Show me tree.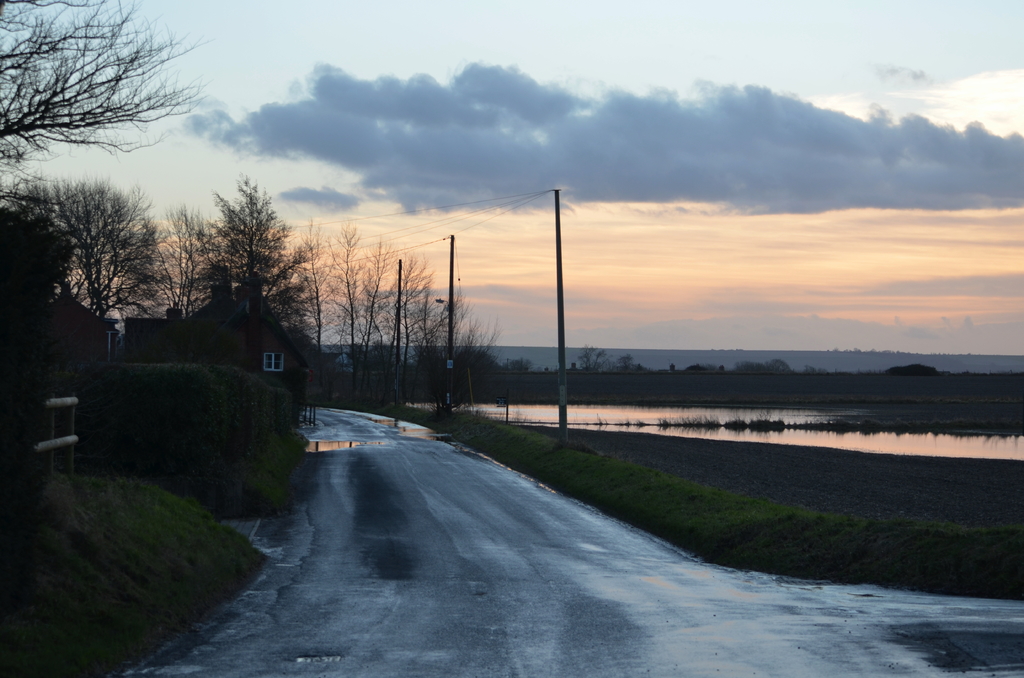
tree is here: Rect(615, 344, 637, 374).
